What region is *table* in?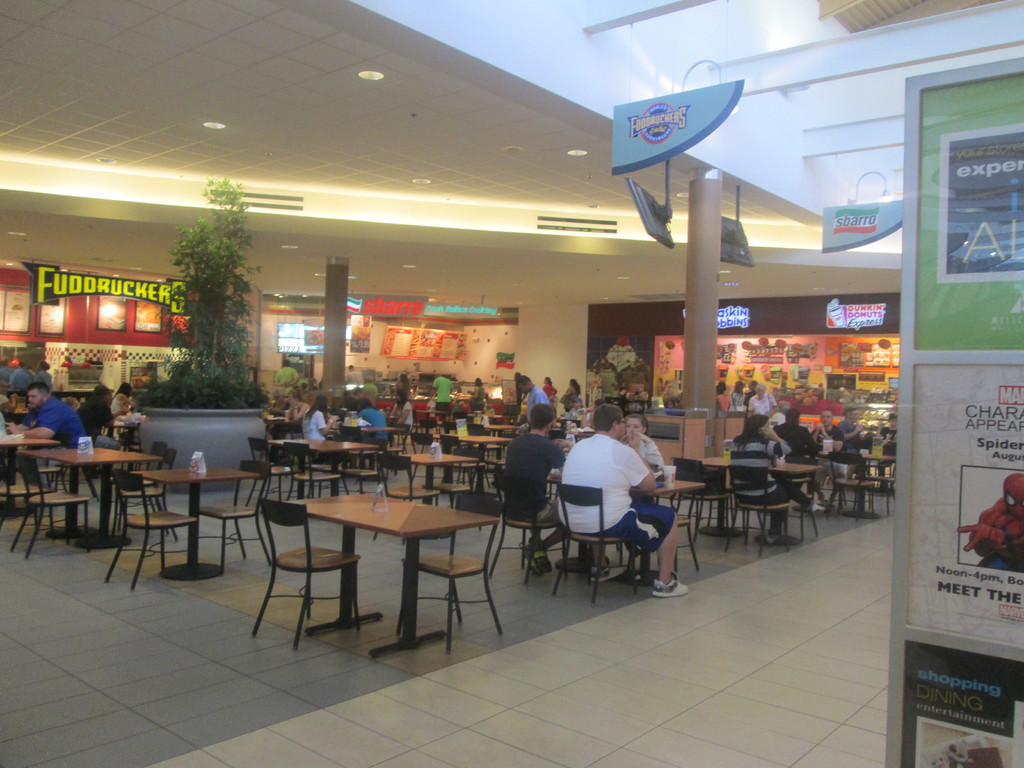
261/491/520/646.
